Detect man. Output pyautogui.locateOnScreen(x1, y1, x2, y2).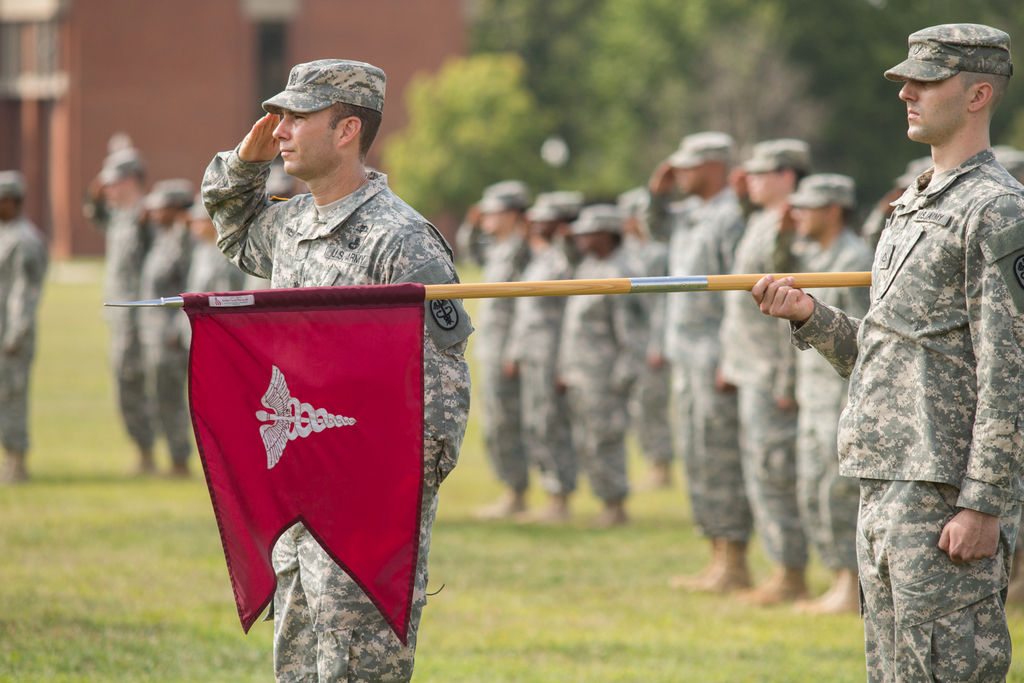
pyautogui.locateOnScreen(640, 132, 762, 596).
